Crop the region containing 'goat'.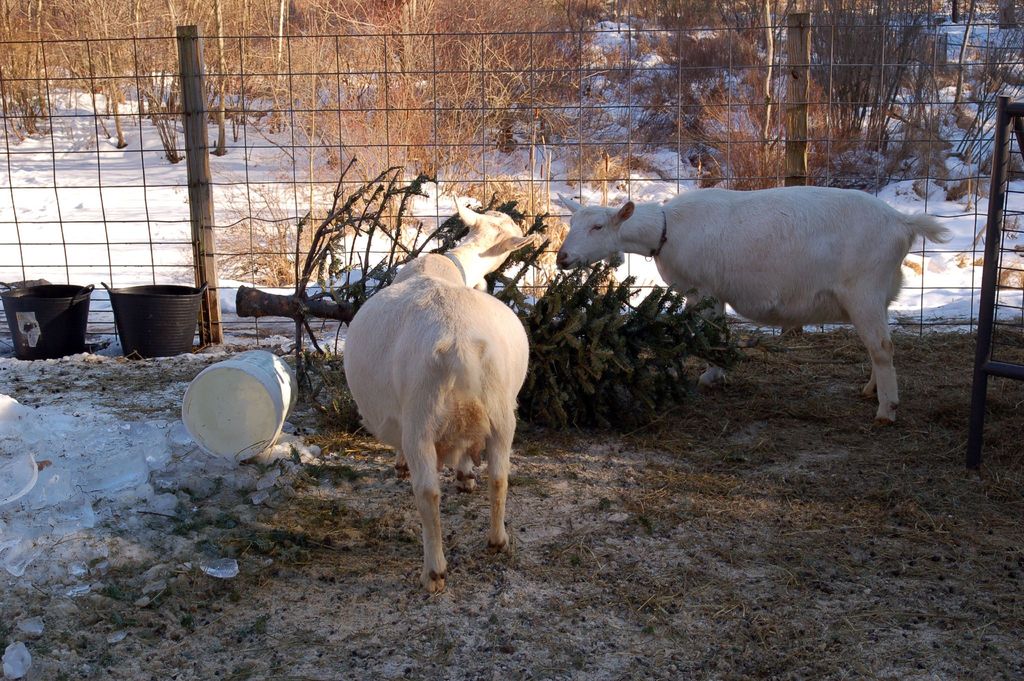
Crop region: locate(342, 193, 531, 593).
